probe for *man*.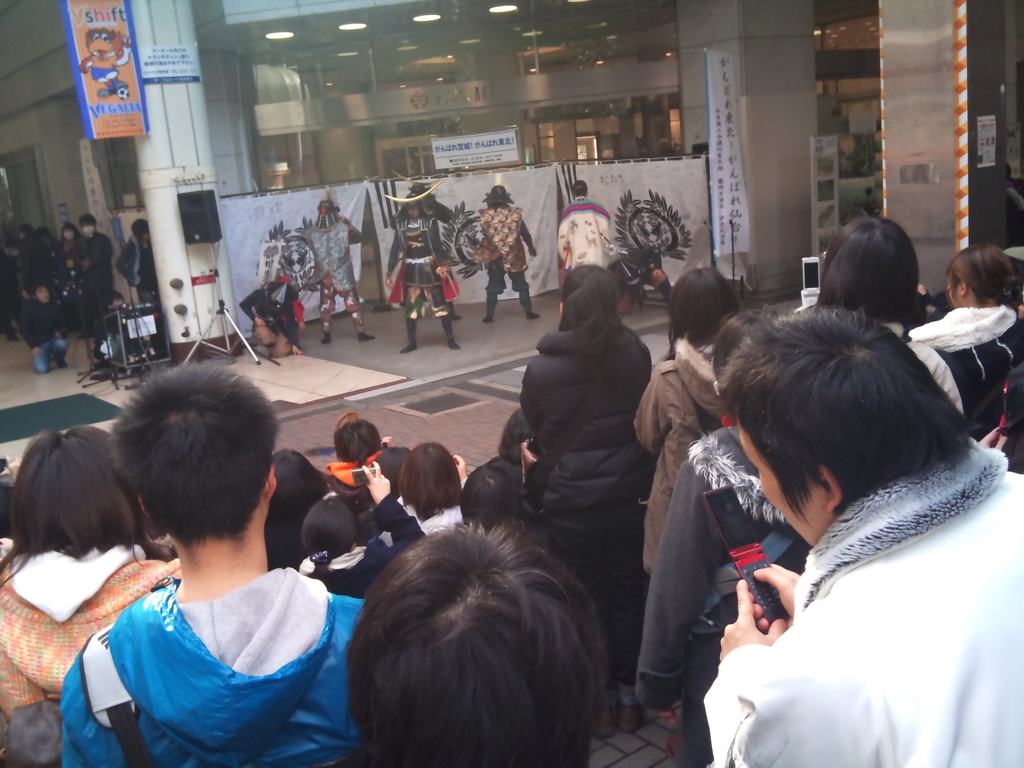
Probe result: [10,283,63,372].
